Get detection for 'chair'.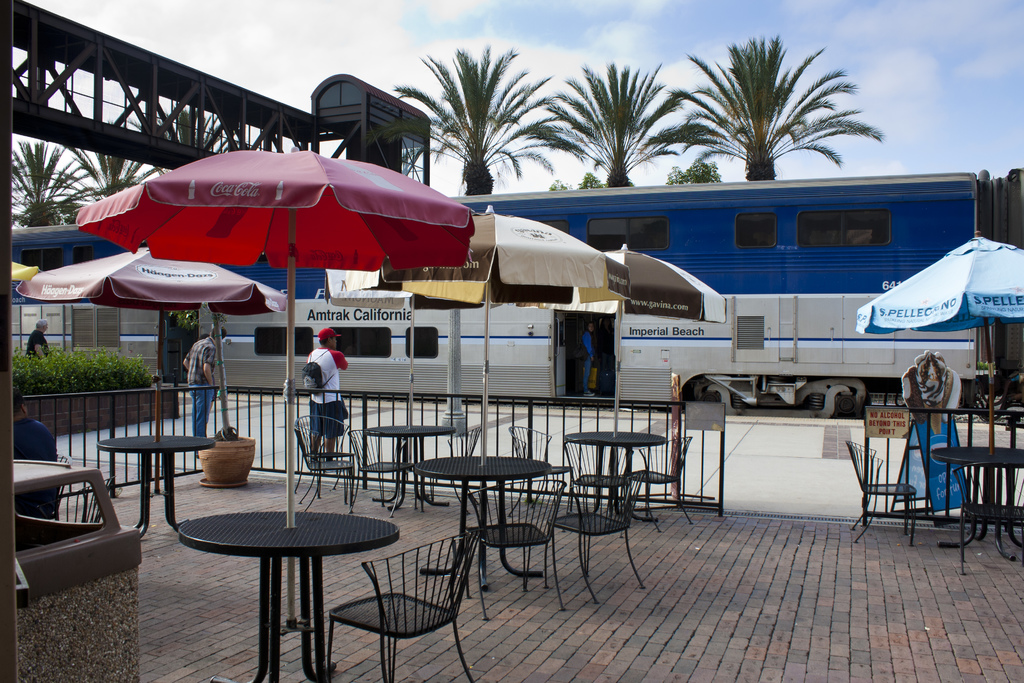
Detection: bbox(536, 473, 646, 599).
